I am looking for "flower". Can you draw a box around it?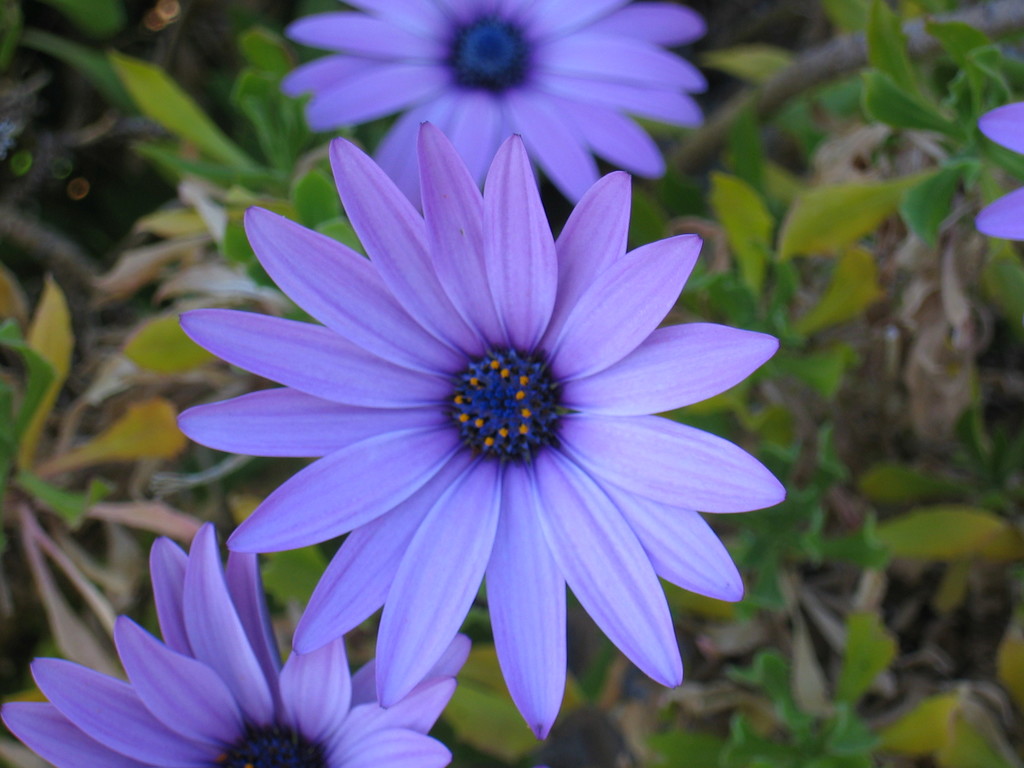
Sure, the bounding box is 289,0,728,214.
